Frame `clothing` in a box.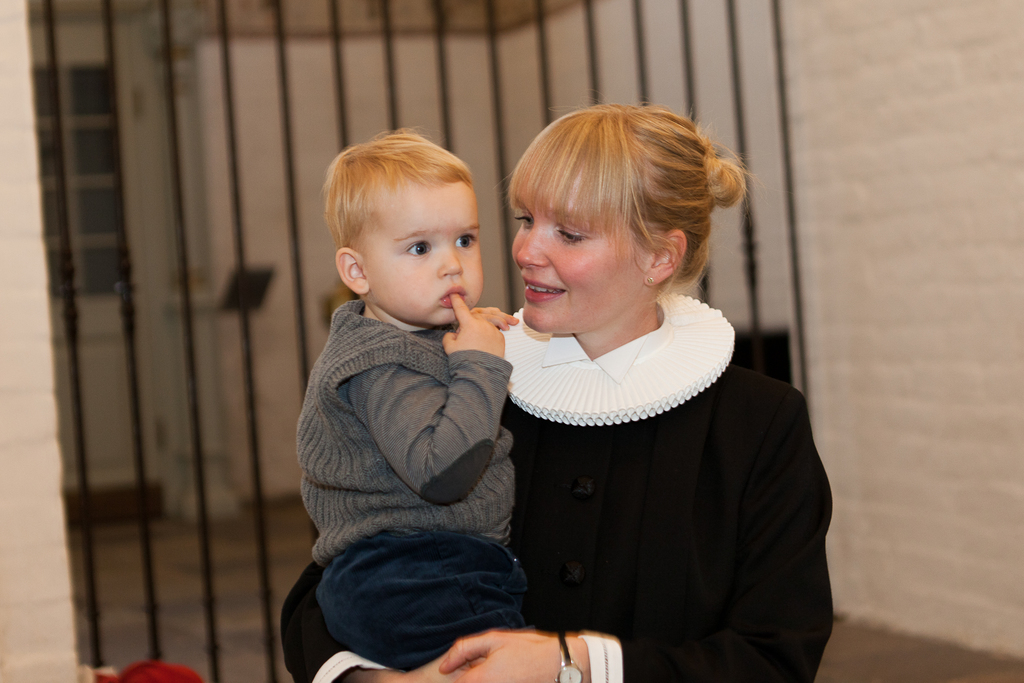
select_region(280, 289, 833, 682).
